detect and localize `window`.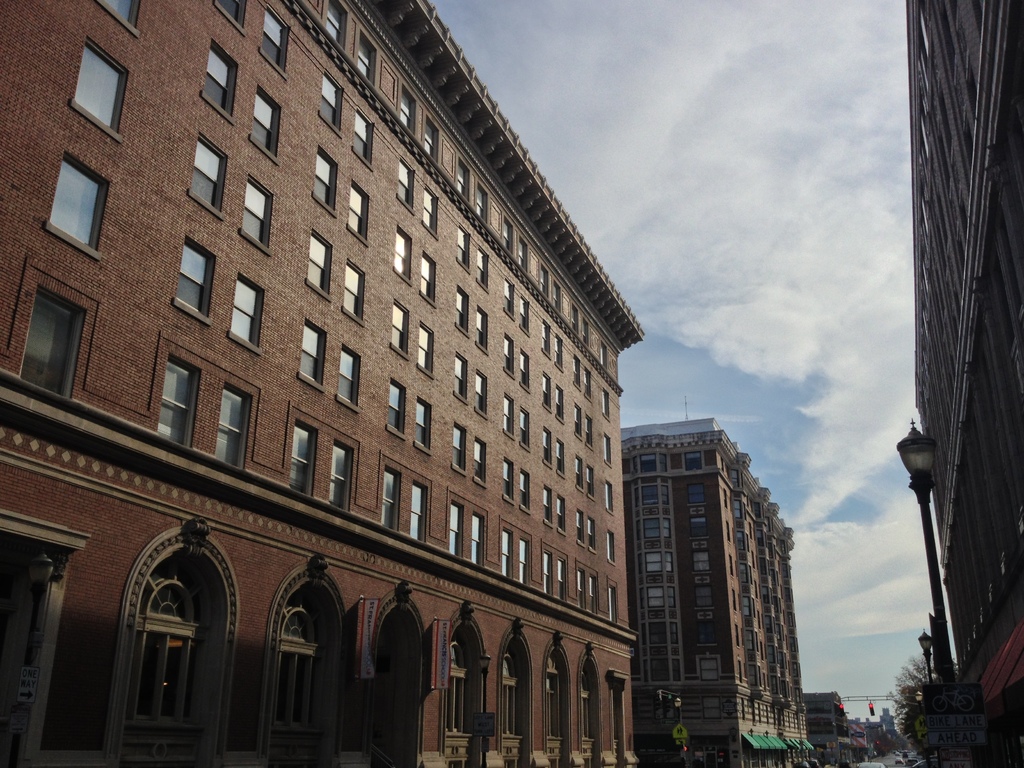
Localized at [left=574, top=305, right=584, bottom=338].
